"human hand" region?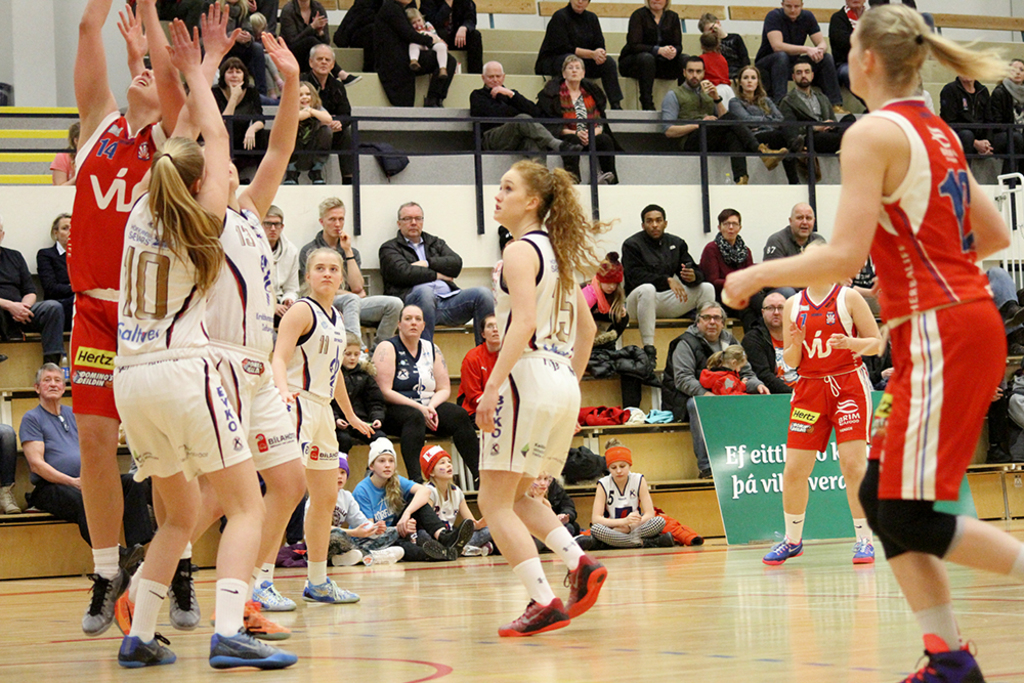
box=[429, 402, 438, 429]
